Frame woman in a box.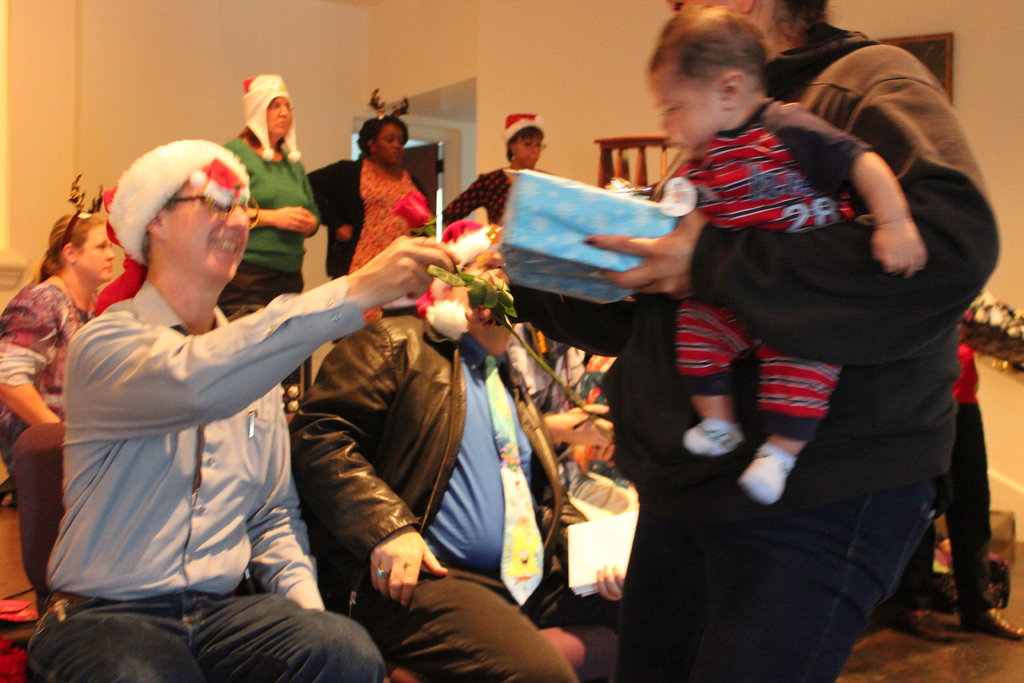
bbox=[220, 73, 320, 320].
